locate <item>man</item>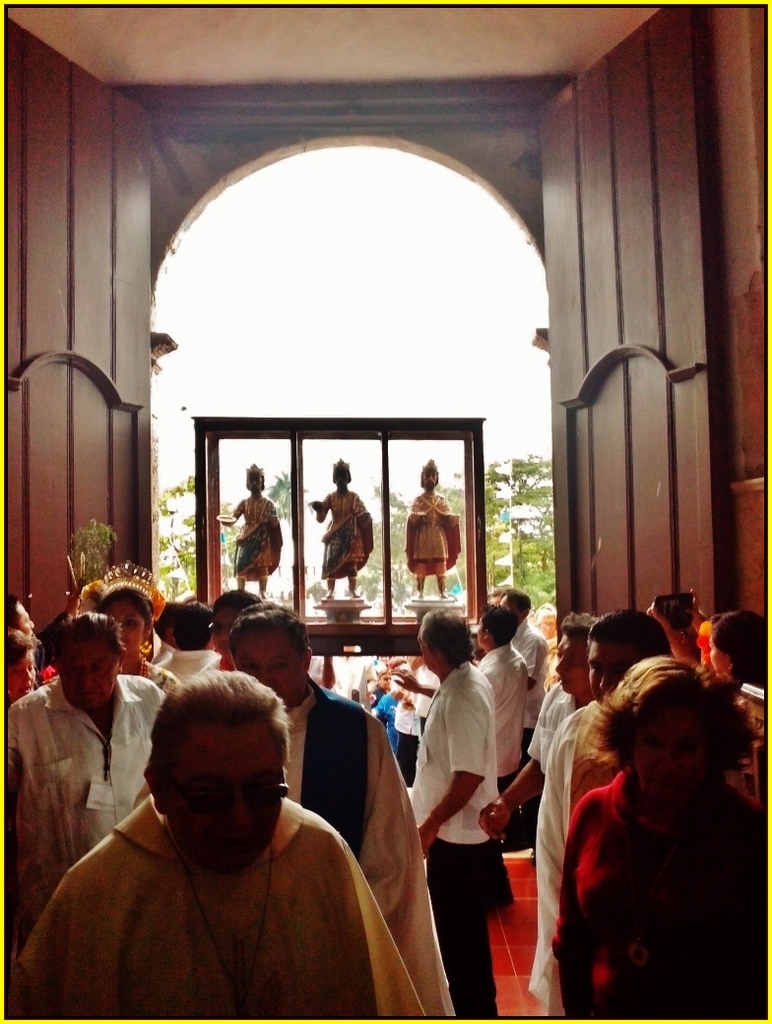
(left=481, top=618, right=593, bottom=845)
